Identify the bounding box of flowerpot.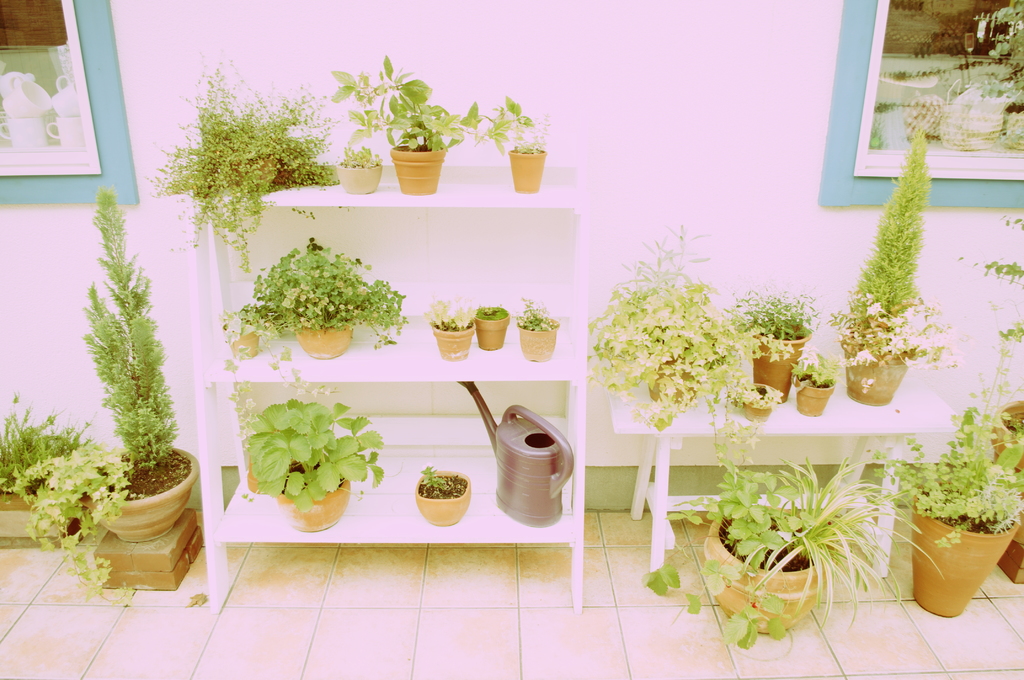
x1=909 y1=458 x2=1011 y2=624.
